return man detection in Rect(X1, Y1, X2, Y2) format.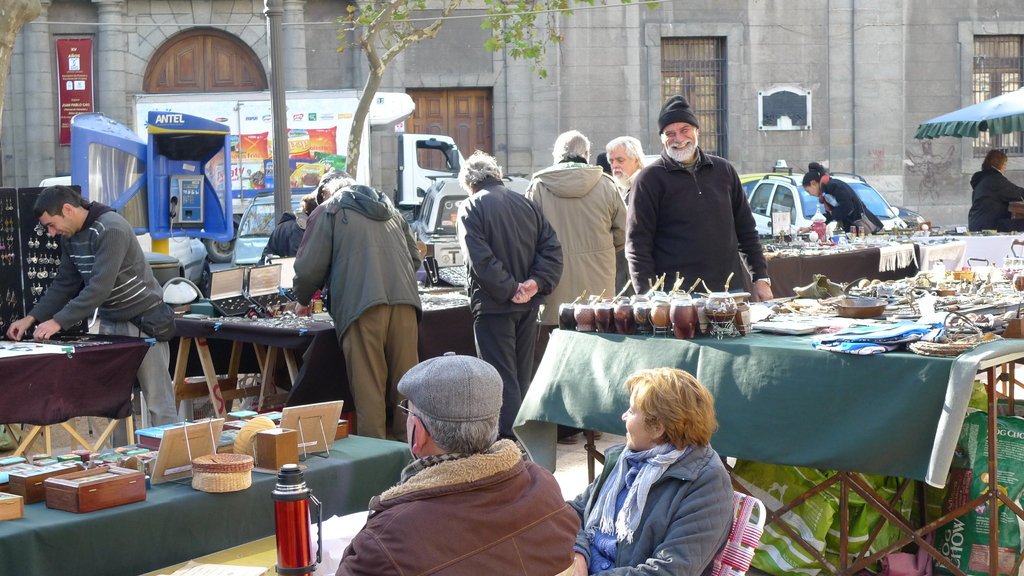
Rect(527, 125, 642, 367).
